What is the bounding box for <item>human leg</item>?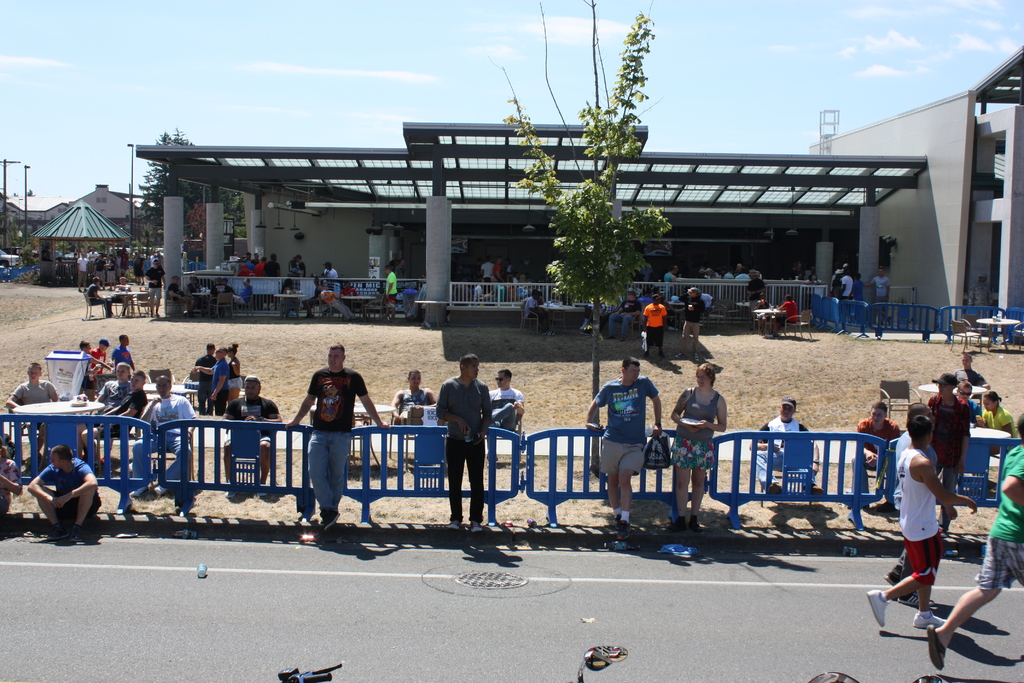
bbox=[691, 320, 702, 364].
